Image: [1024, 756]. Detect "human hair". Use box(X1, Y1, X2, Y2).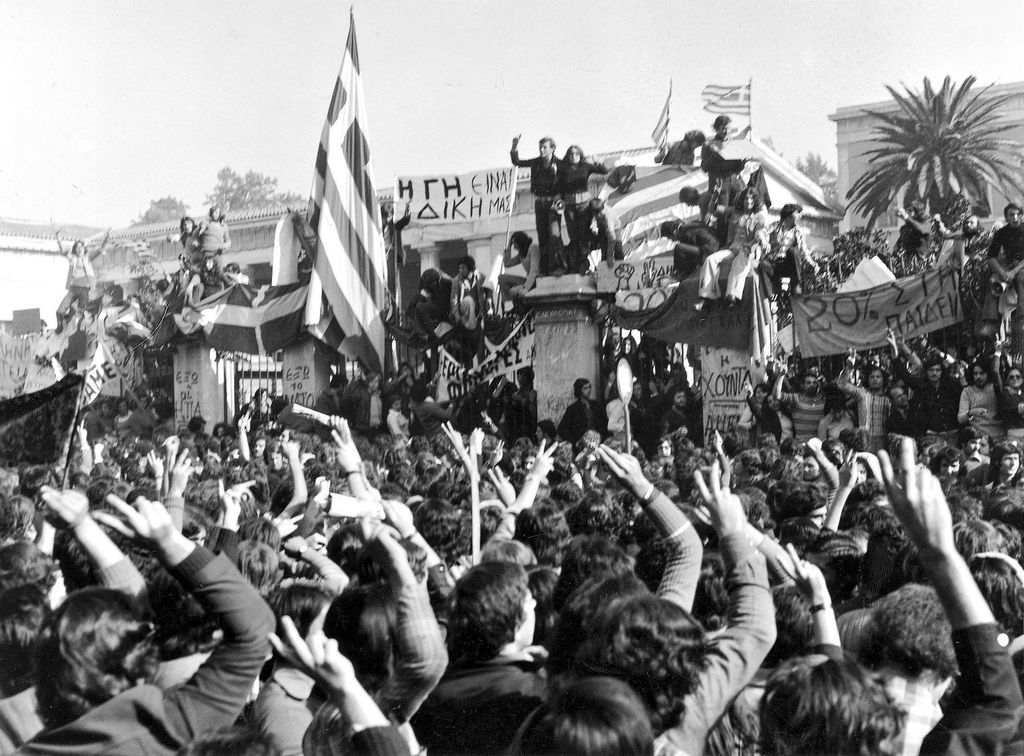
box(460, 255, 477, 274).
